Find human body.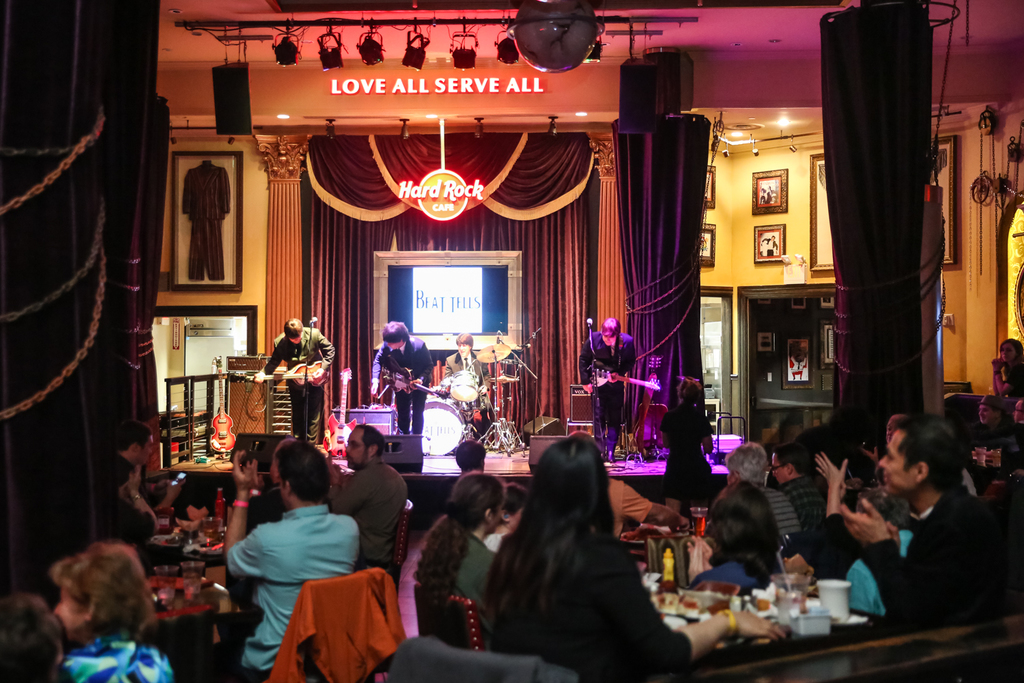
{"left": 254, "top": 327, "right": 332, "bottom": 449}.
